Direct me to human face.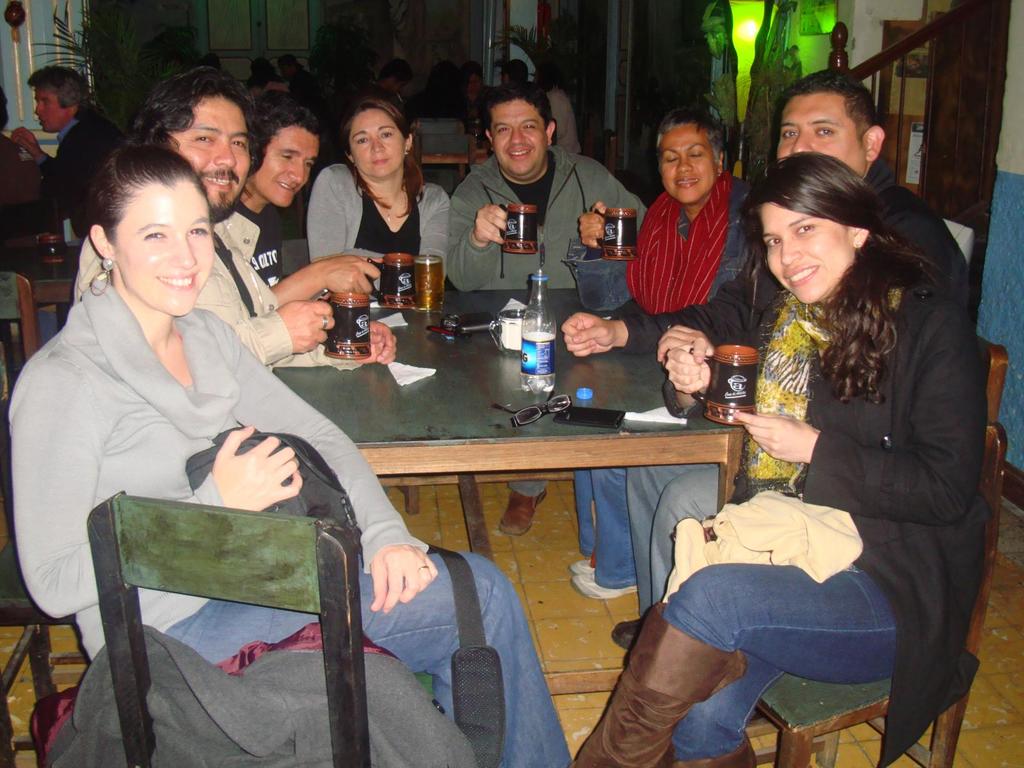
Direction: 769 83 868 173.
